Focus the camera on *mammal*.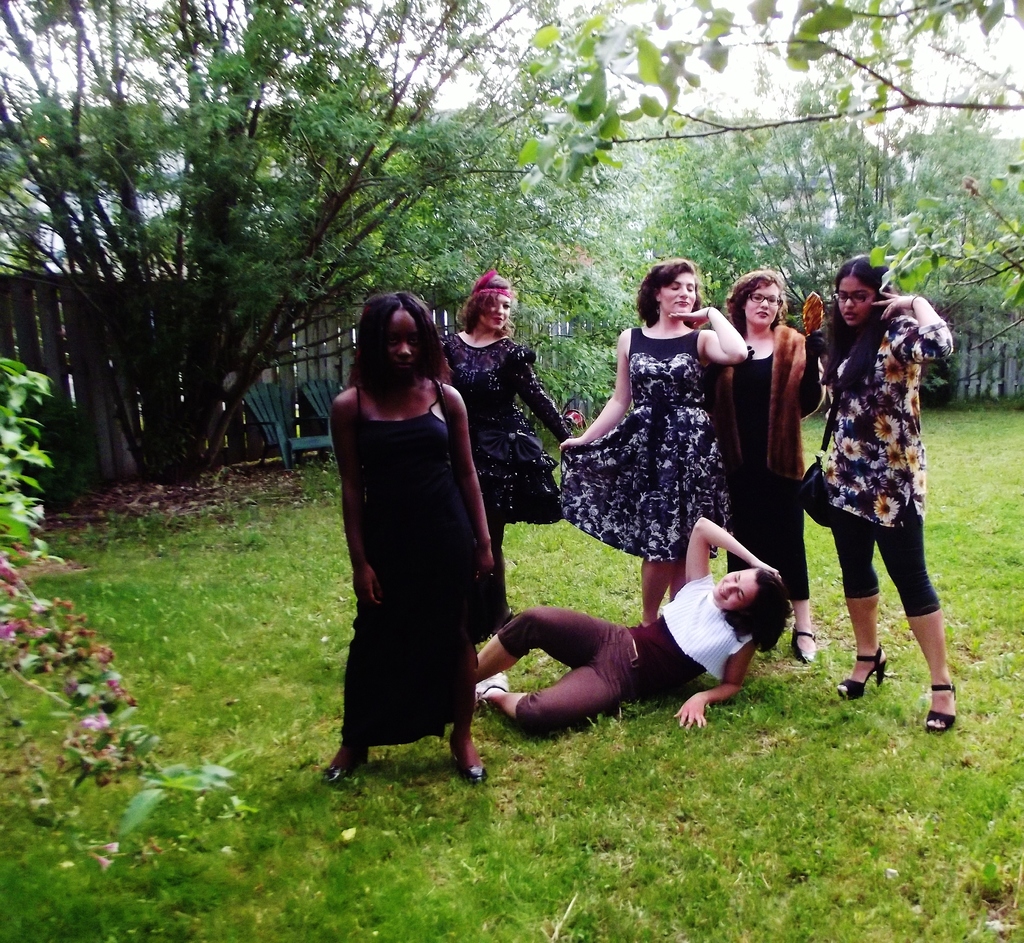
Focus region: box(465, 513, 793, 732).
